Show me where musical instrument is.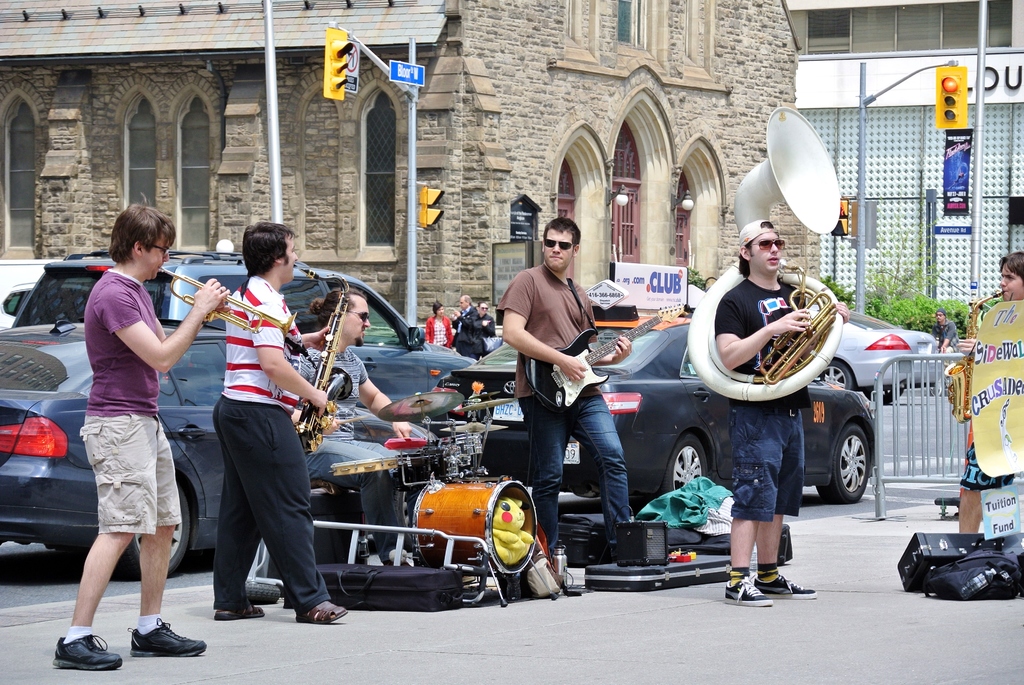
musical instrument is at [x1=755, y1=283, x2=847, y2=397].
